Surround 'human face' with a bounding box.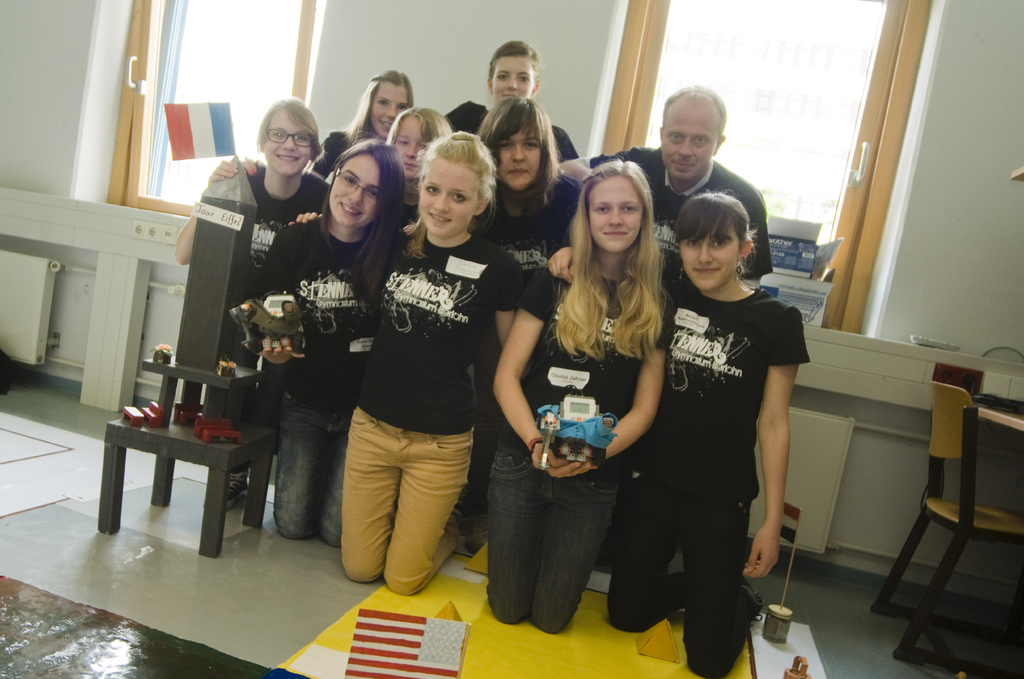
locate(495, 124, 543, 190).
